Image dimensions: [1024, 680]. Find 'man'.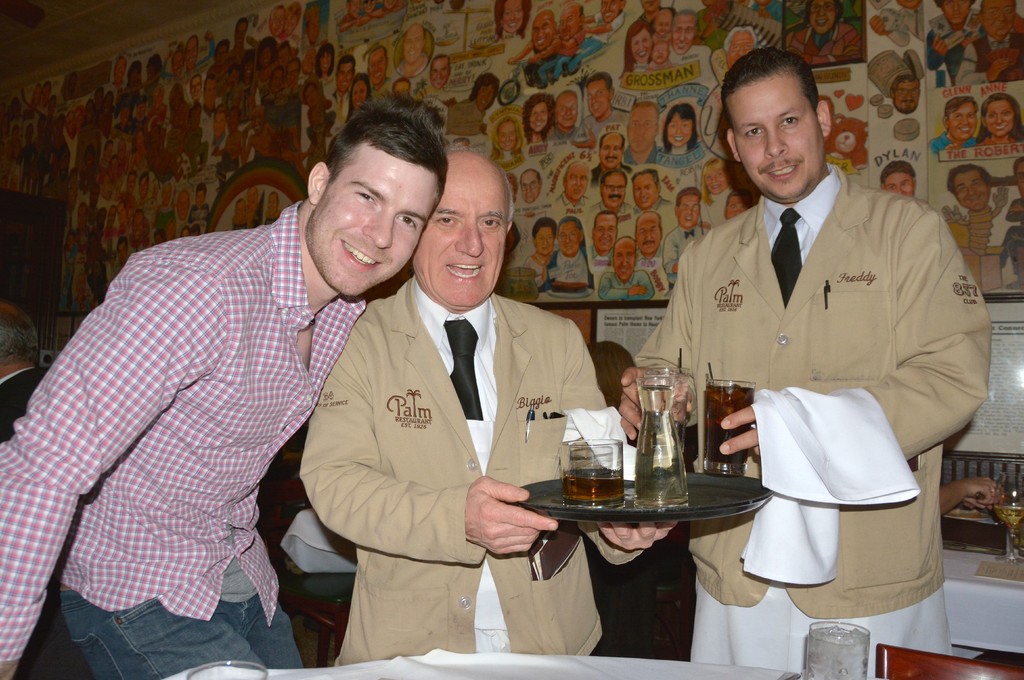
630 166 673 211.
